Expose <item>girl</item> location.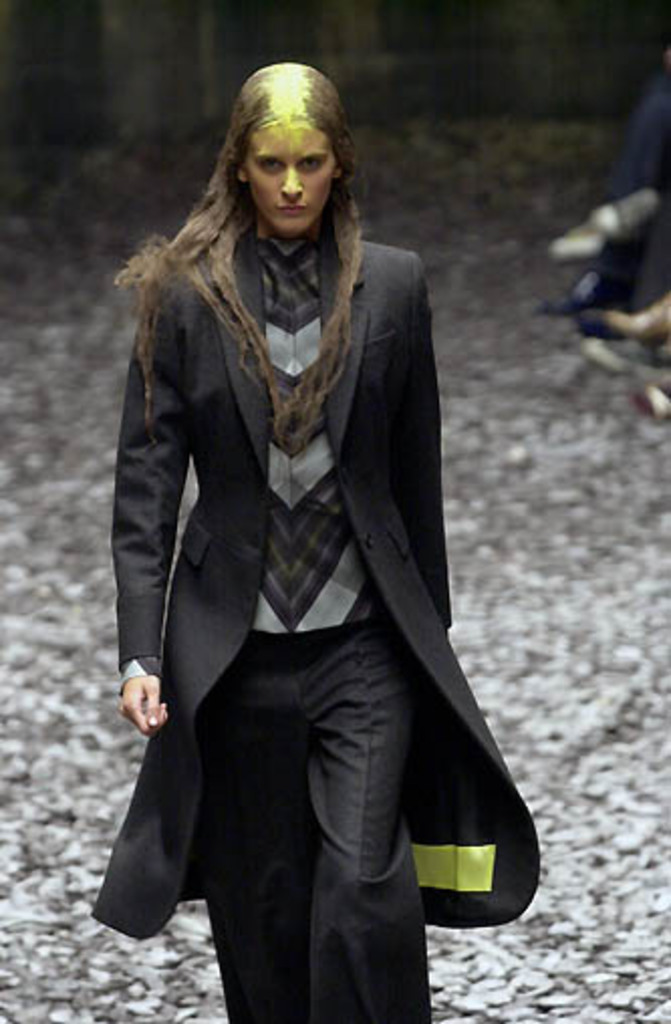
Exposed at left=91, top=60, right=540, bottom=1022.
